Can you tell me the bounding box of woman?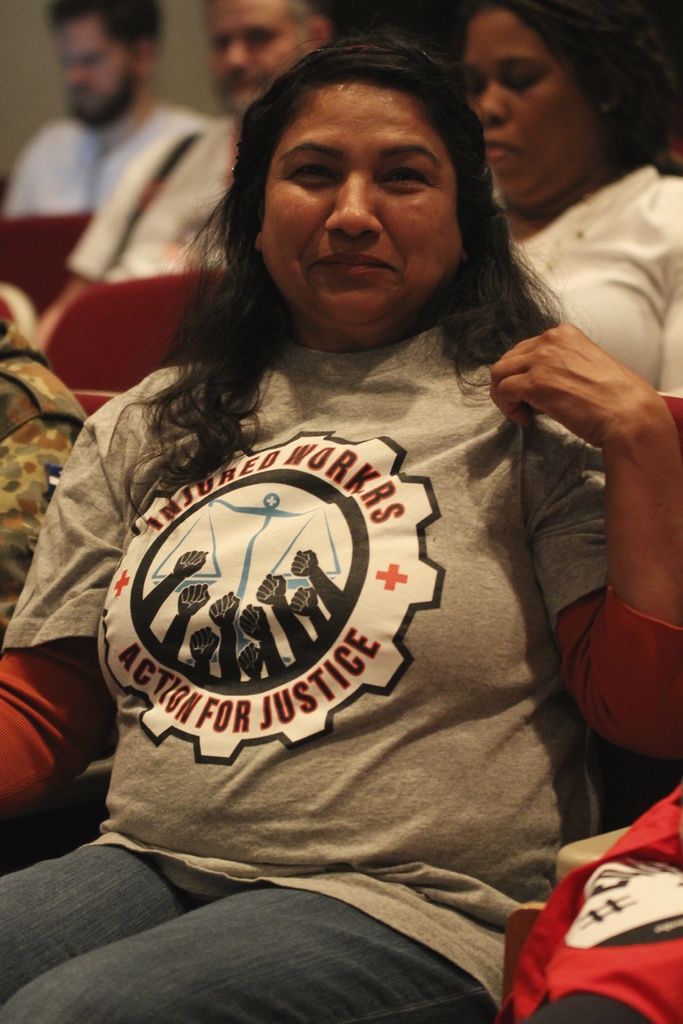
pyautogui.locateOnScreen(68, 23, 627, 973).
